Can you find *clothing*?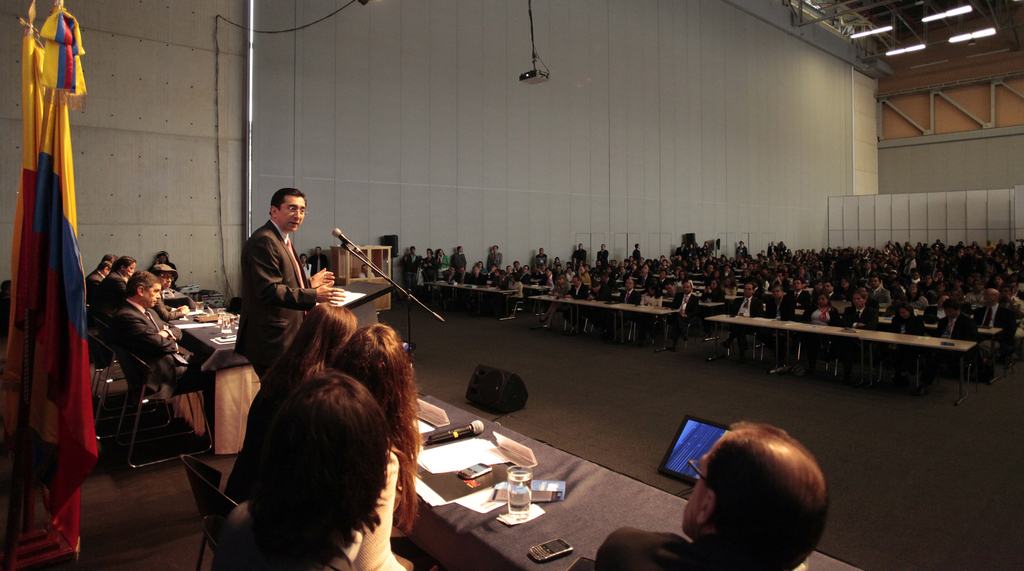
Yes, bounding box: region(93, 264, 130, 325).
